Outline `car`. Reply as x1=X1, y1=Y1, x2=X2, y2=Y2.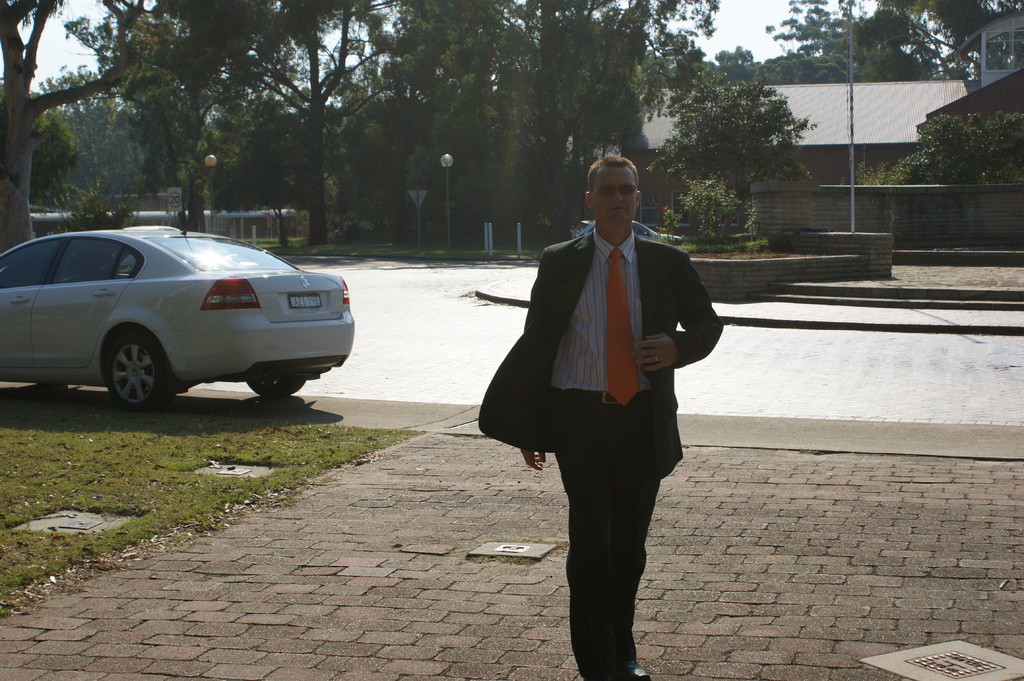
x1=121, y1=227, x2=180, y2=232.
